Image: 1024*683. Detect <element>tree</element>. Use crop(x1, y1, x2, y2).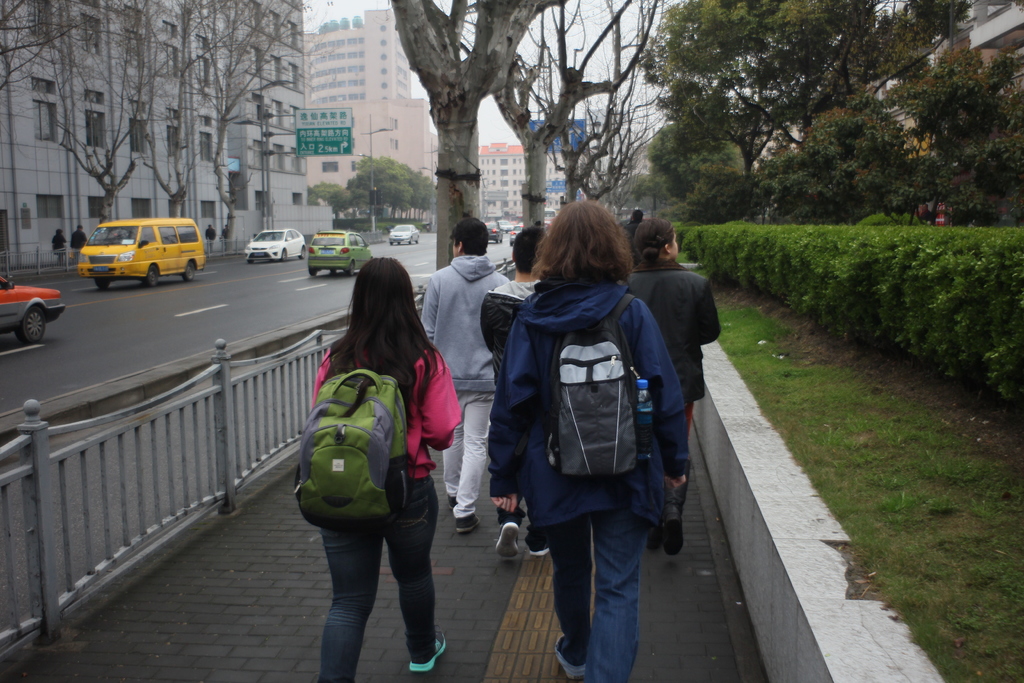
crop(391, 0, 561, 270).
